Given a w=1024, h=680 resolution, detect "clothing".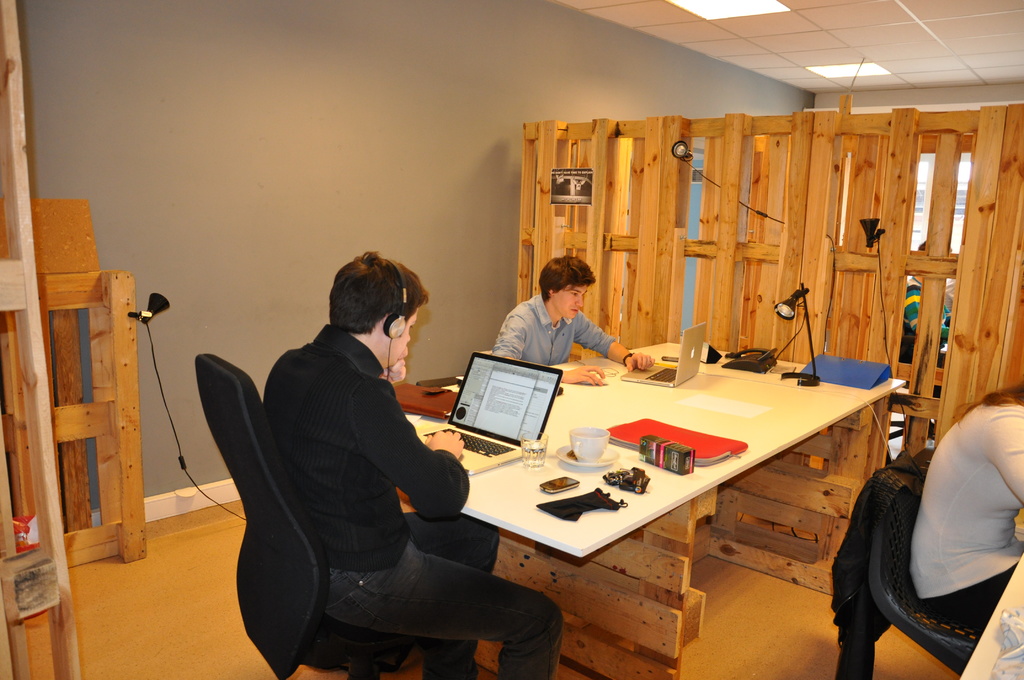
select_region(255, 296, 490, 637).
